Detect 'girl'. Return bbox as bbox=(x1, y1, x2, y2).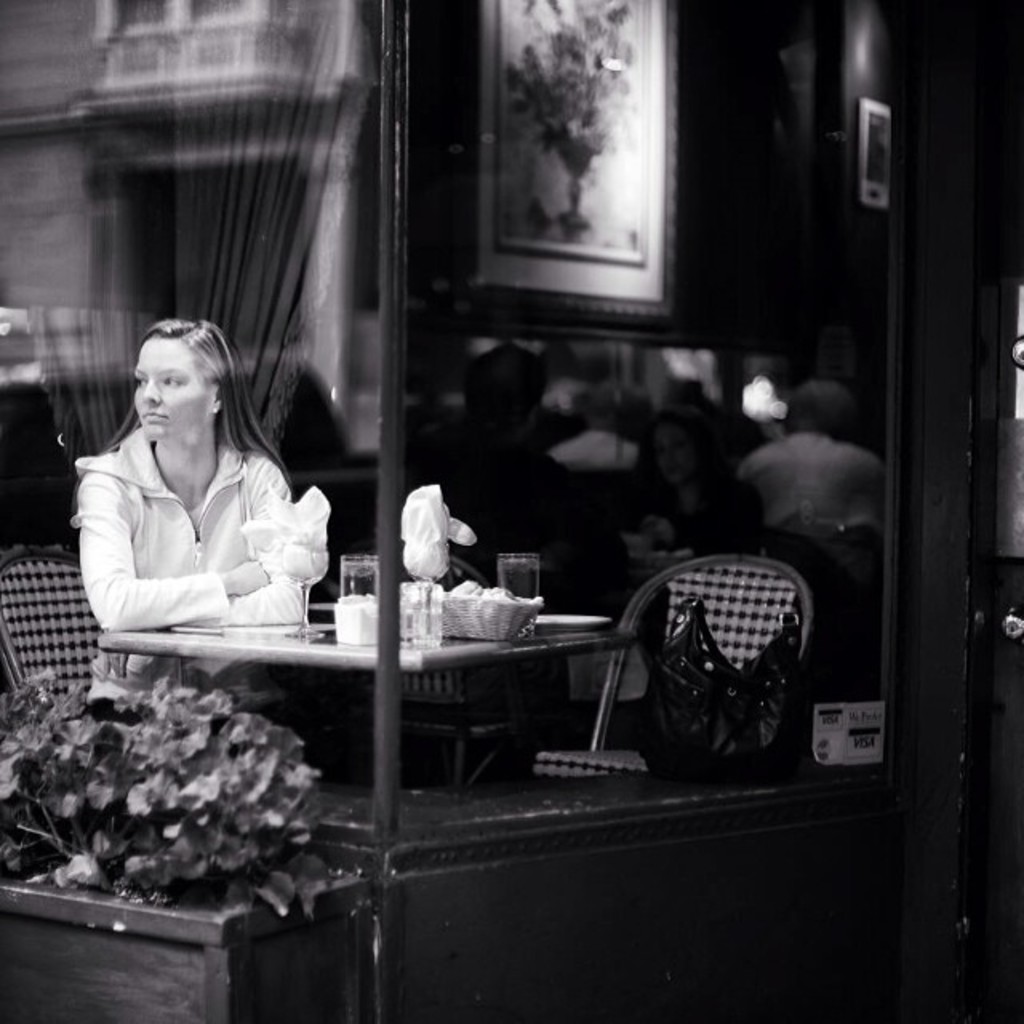
bbox=(72, 317, 334, 699).
